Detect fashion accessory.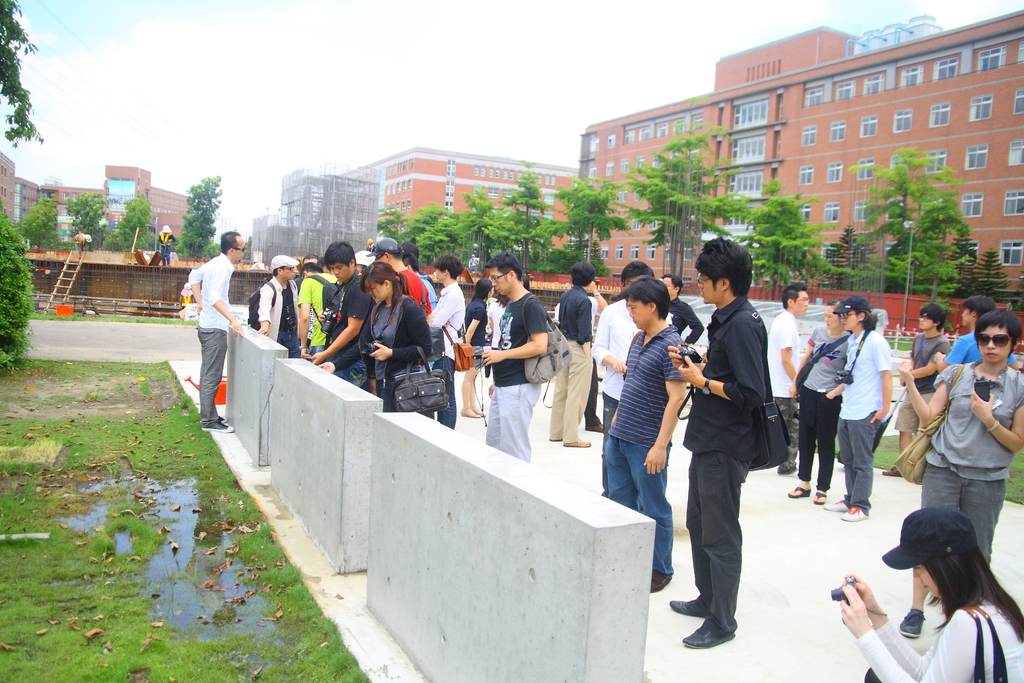
Detected at <bbox>519, 293, 573, 385</bbox>.
